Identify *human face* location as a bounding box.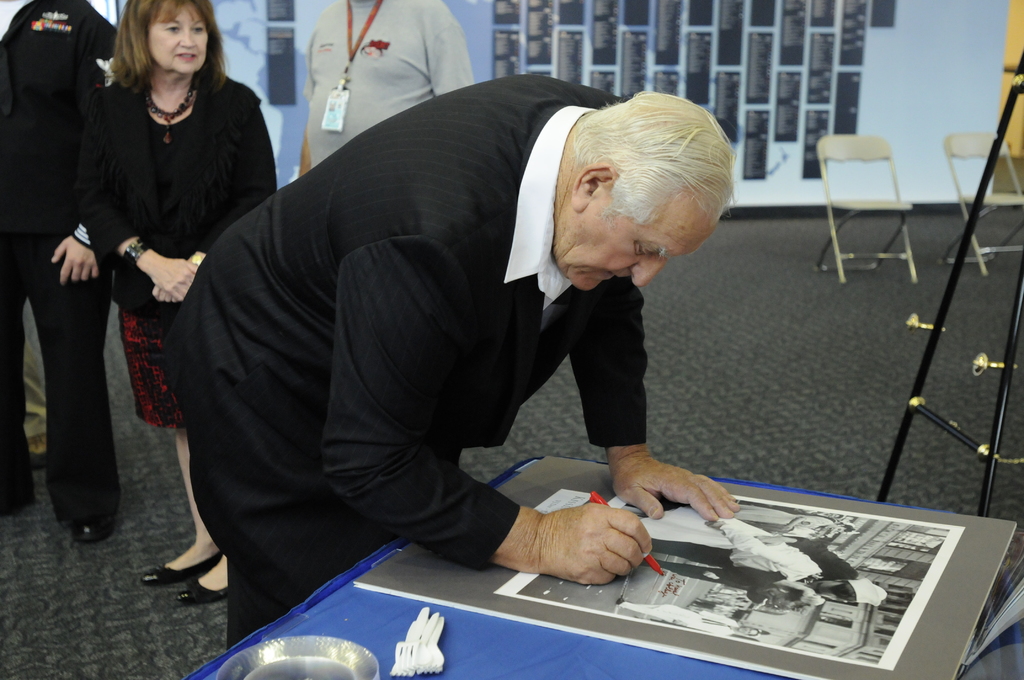
<bbox>147, 3, 209, 74</bbox>.
